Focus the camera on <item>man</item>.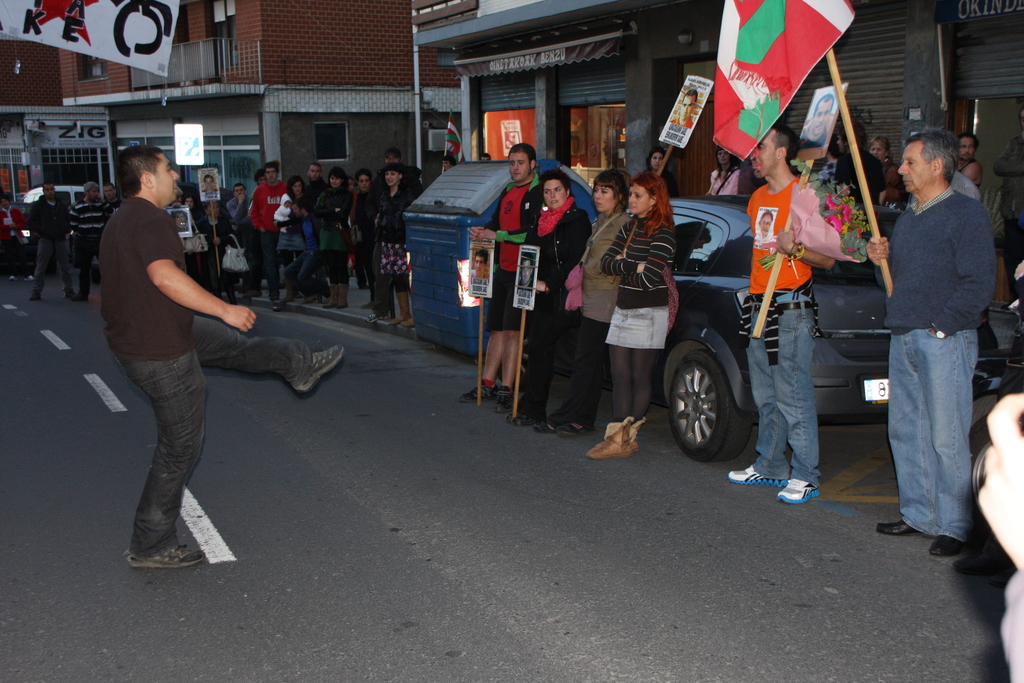
Focus region: 726 126 835 502.
